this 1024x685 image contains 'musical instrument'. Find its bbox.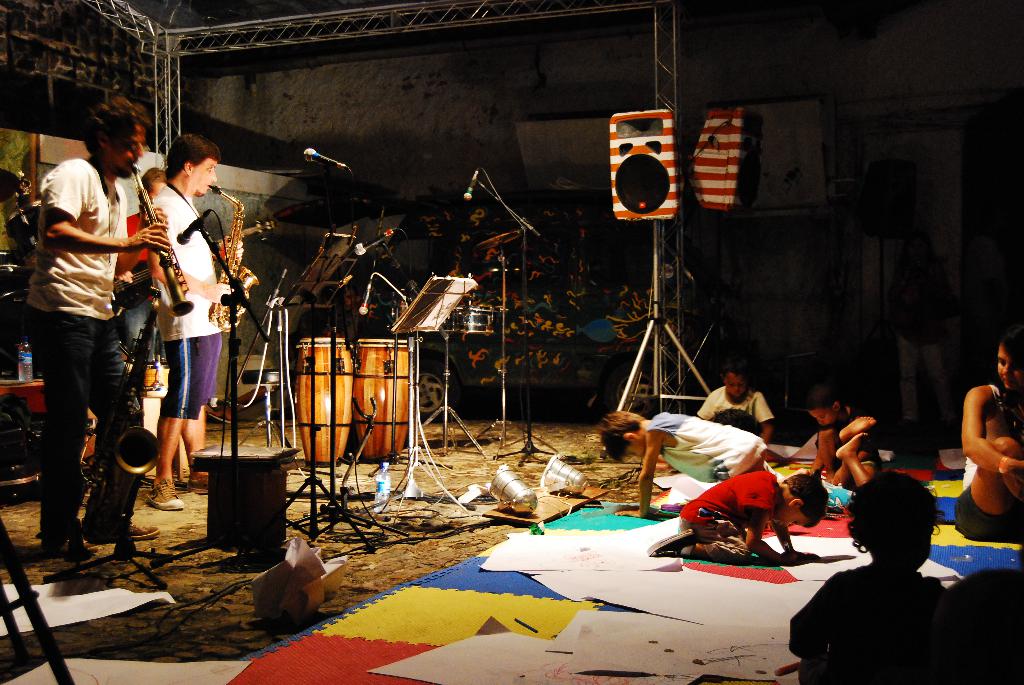
box=[0, 169, 19, 209].
